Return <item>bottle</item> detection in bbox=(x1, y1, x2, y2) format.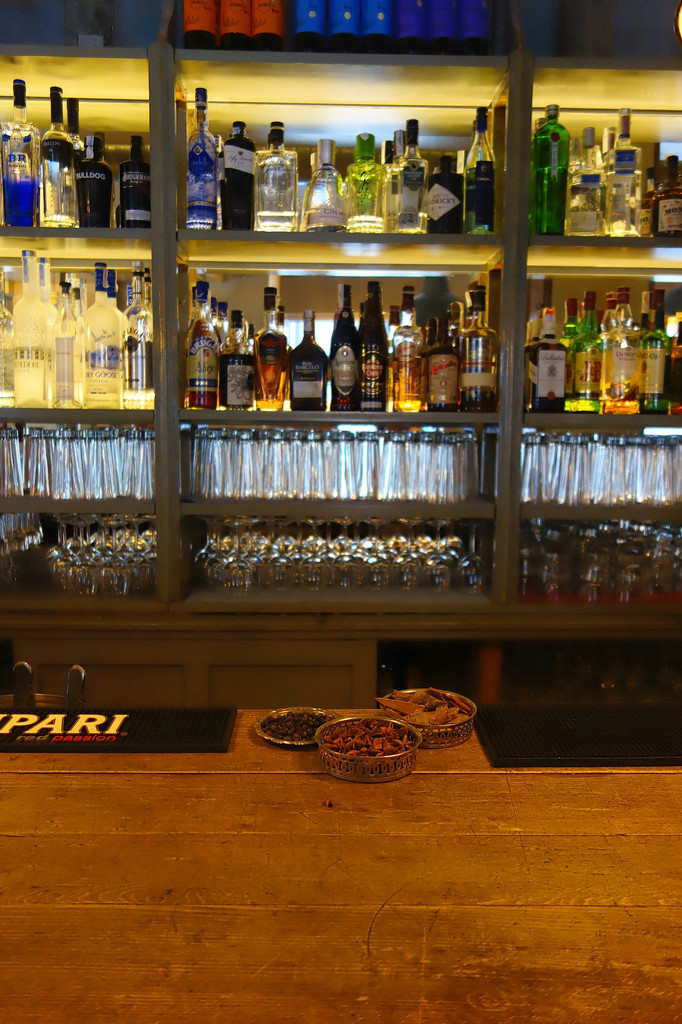
bbox=(301, 138, 352, 231).
